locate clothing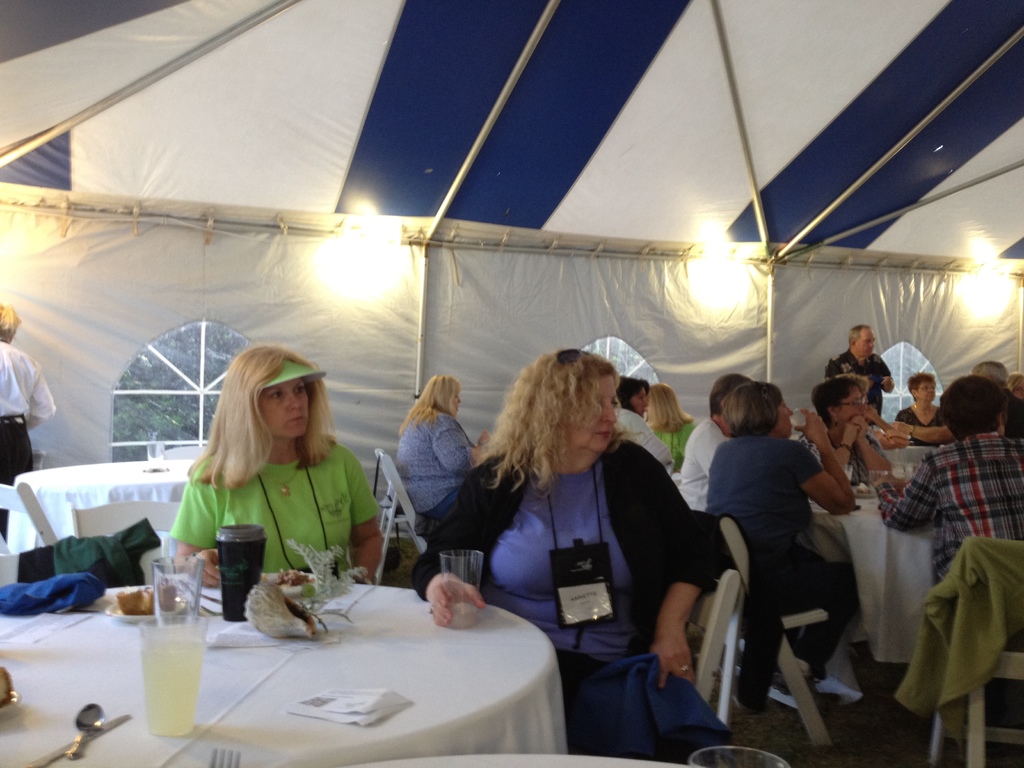
<box>16,525,160,584</box>
